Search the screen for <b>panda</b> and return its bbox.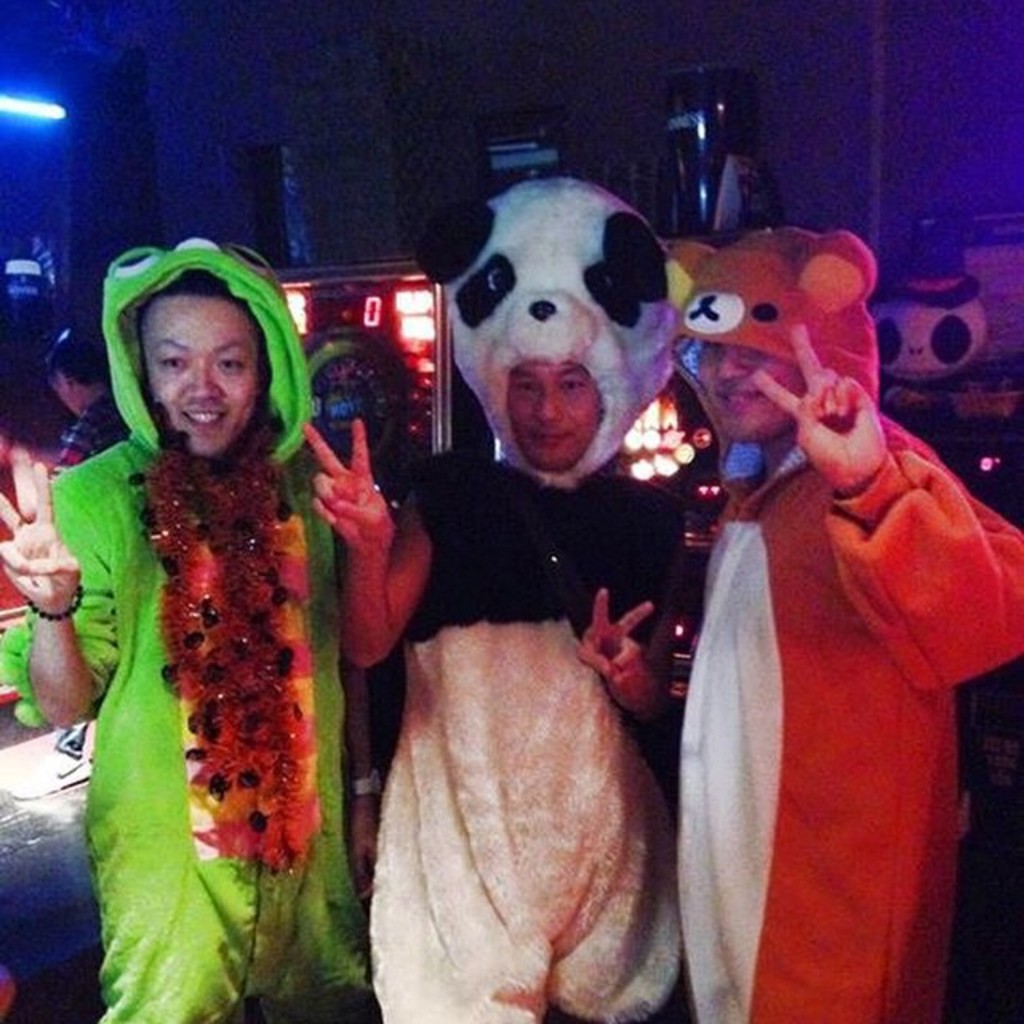
Found: 406,170,686,486.
